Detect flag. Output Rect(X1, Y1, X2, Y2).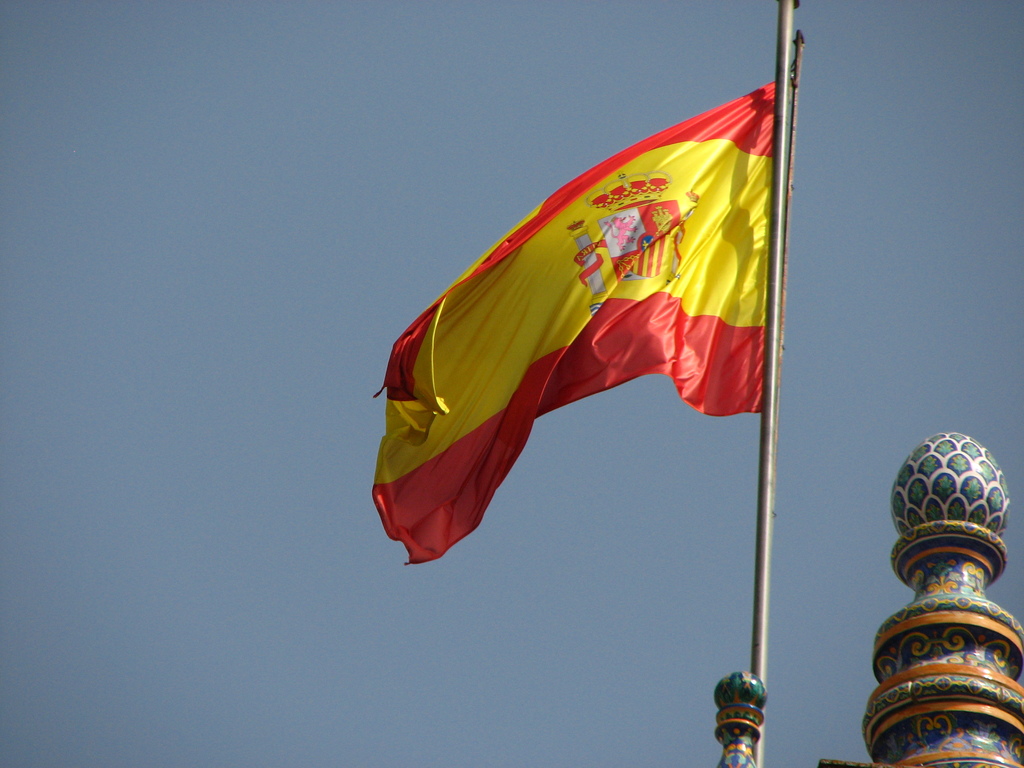
Rect(374, 76, 775, 565).
